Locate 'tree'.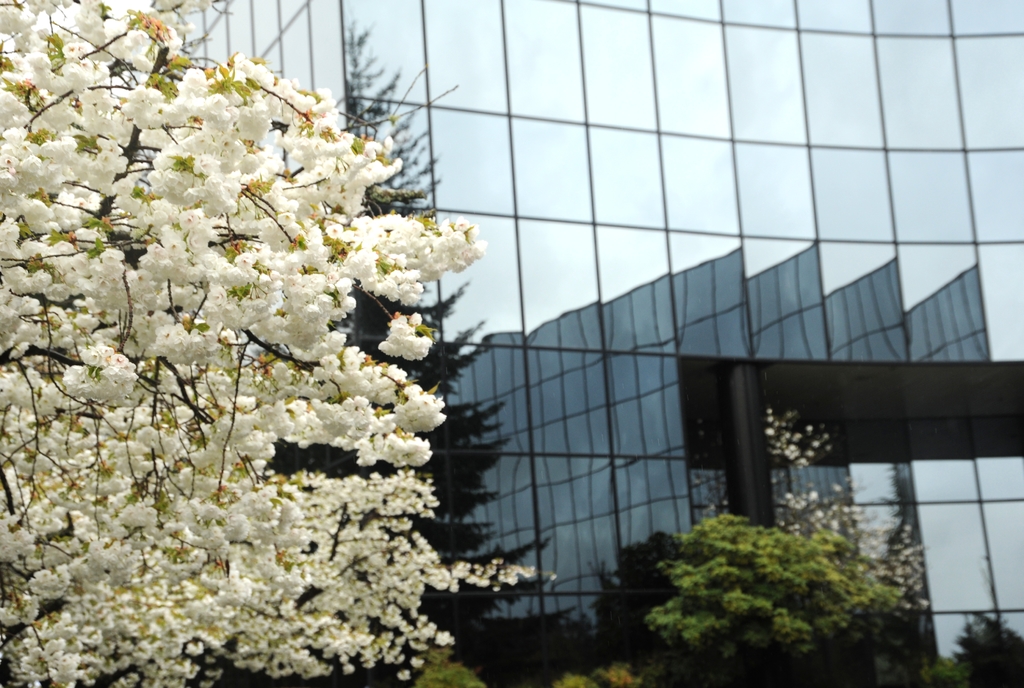
Bounding box: 0,0,545,687.
